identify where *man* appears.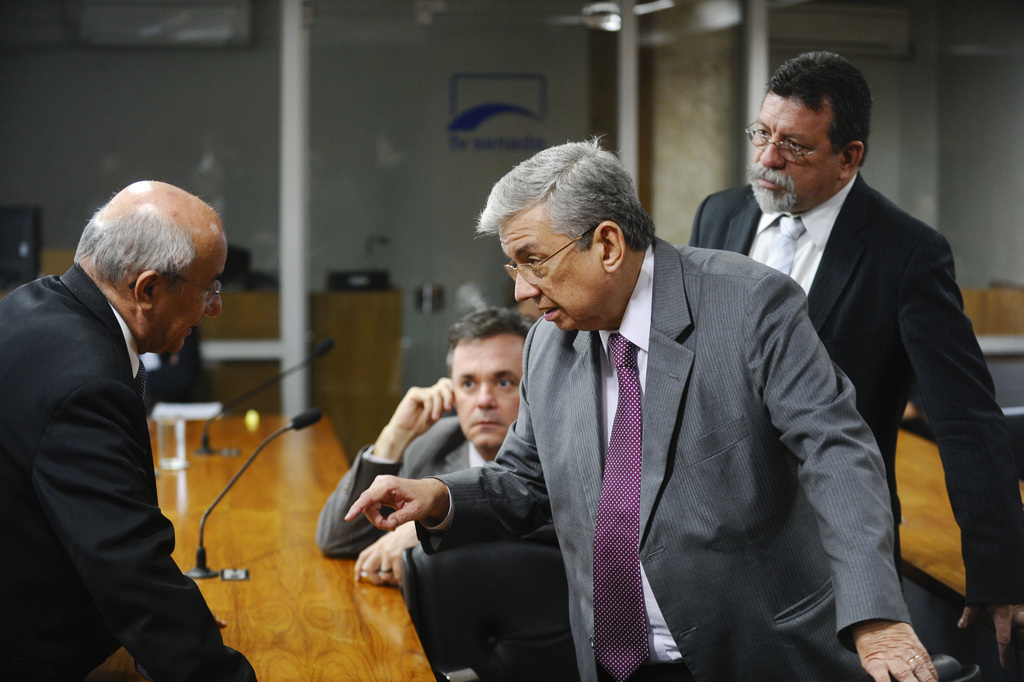
Appears at region(0, 179, 259, 681).
